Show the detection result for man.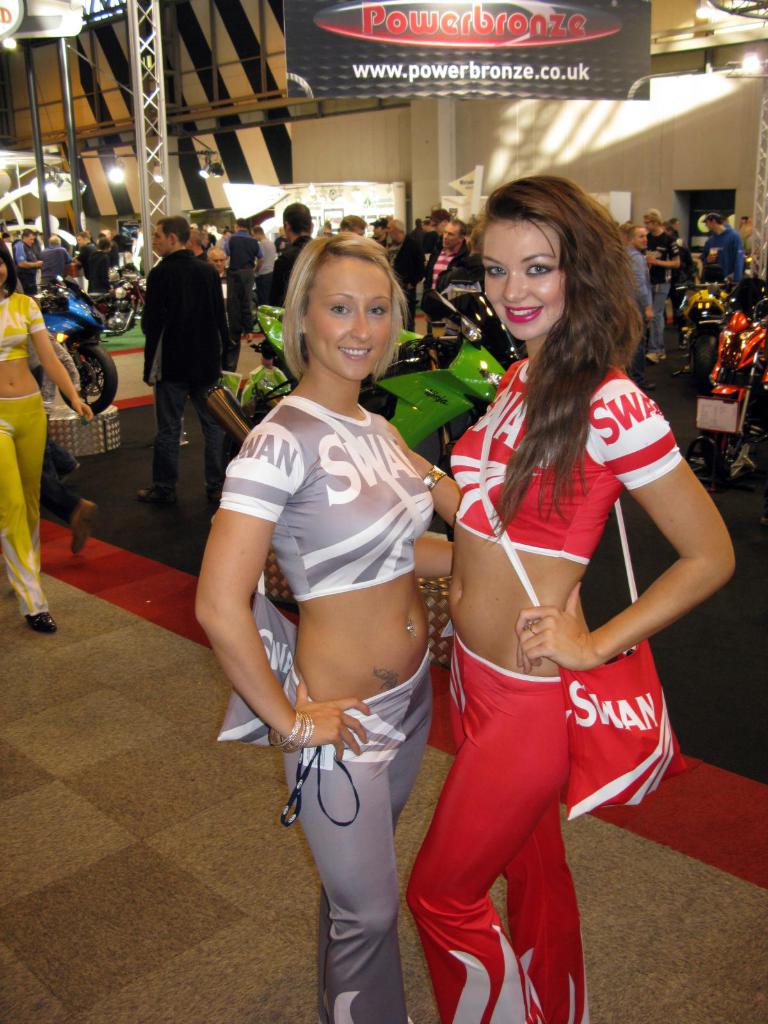
{"x1": 41, "y1": 237, "x2": 72, "y2": 288}.
